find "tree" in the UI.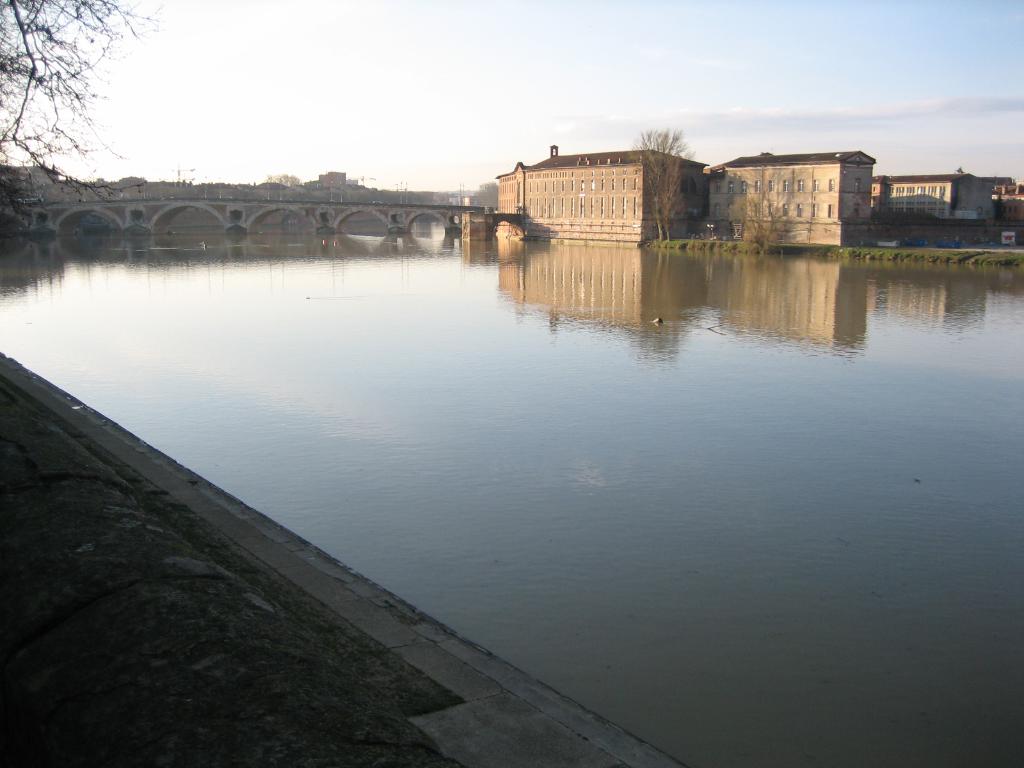
UI element at 0,0,165,204.
